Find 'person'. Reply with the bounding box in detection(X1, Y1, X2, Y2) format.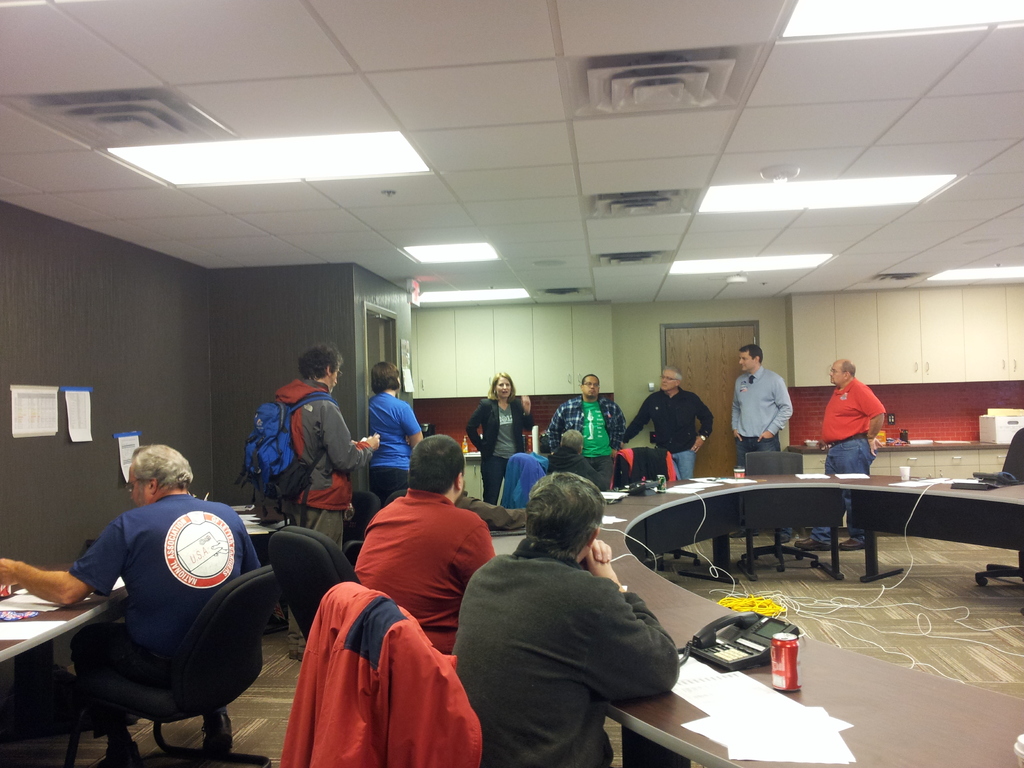
detection(731, 345, 792, 546).
